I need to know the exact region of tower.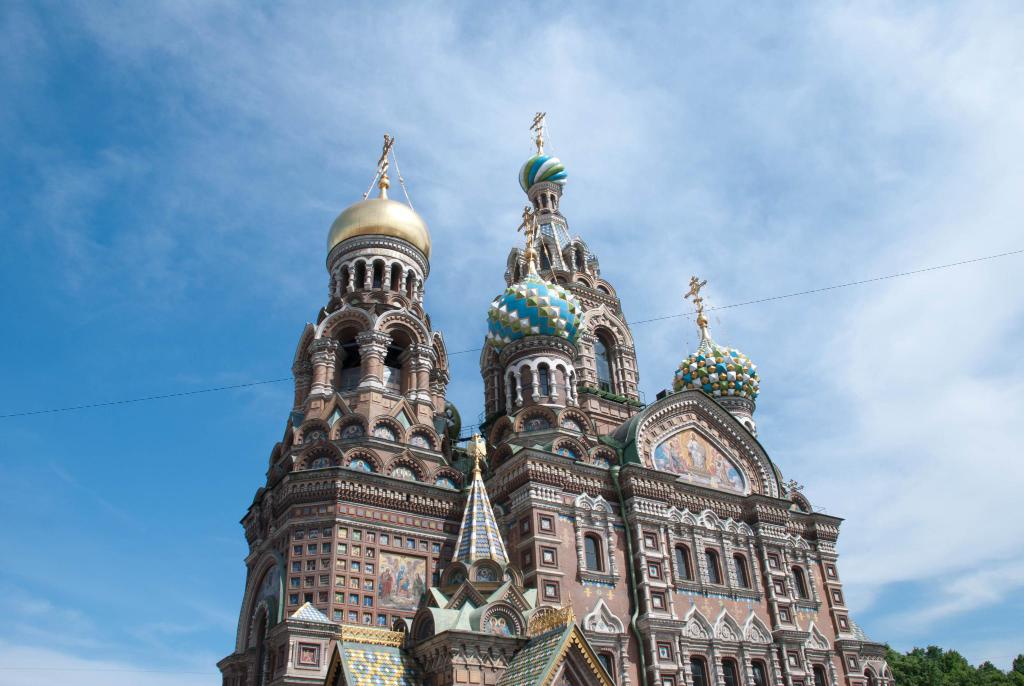
Region: 218,81,939,685.
